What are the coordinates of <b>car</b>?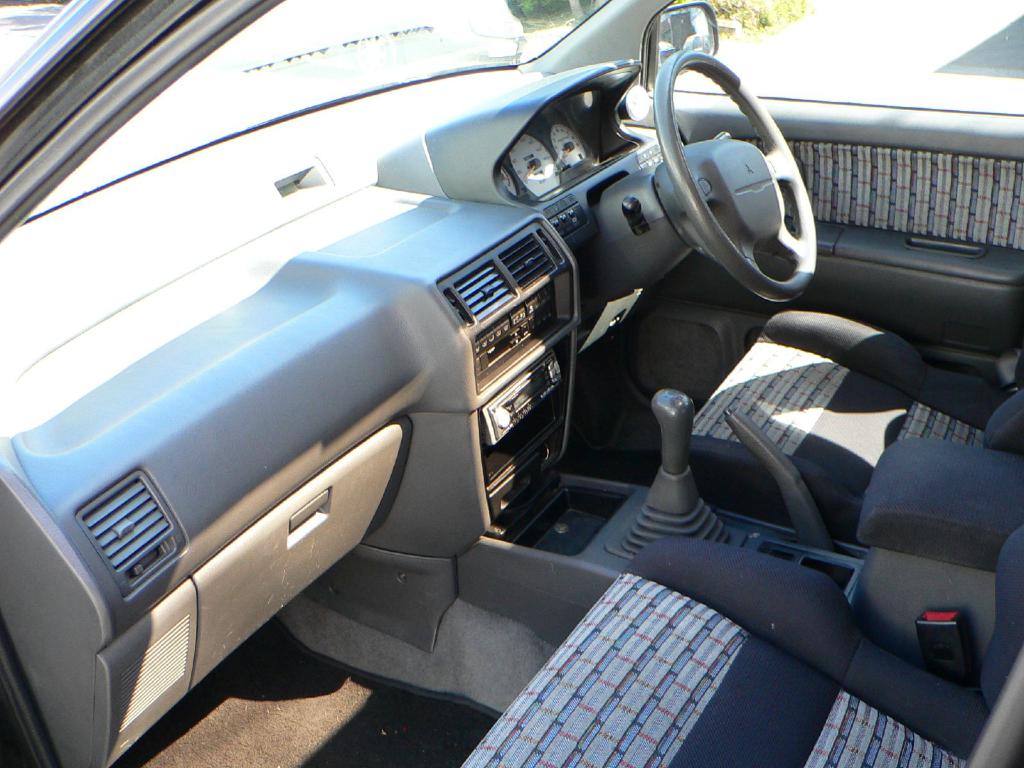
[0,0,1023,767].
